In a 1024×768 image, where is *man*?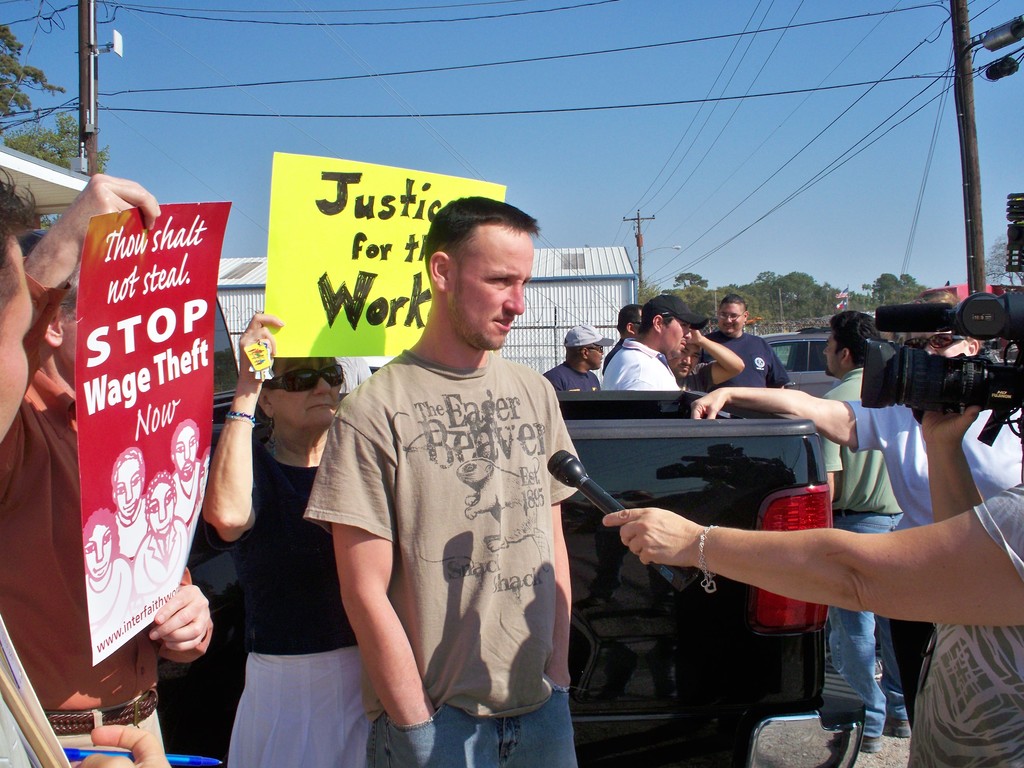
region(599, 303, 646, 371).
